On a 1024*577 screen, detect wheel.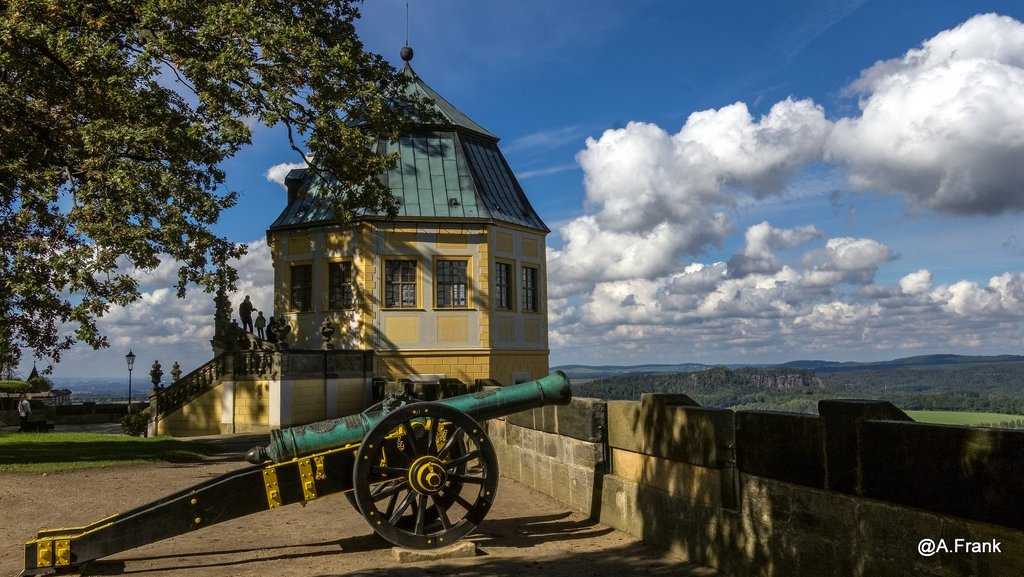
(348, 425, 466, 528).
